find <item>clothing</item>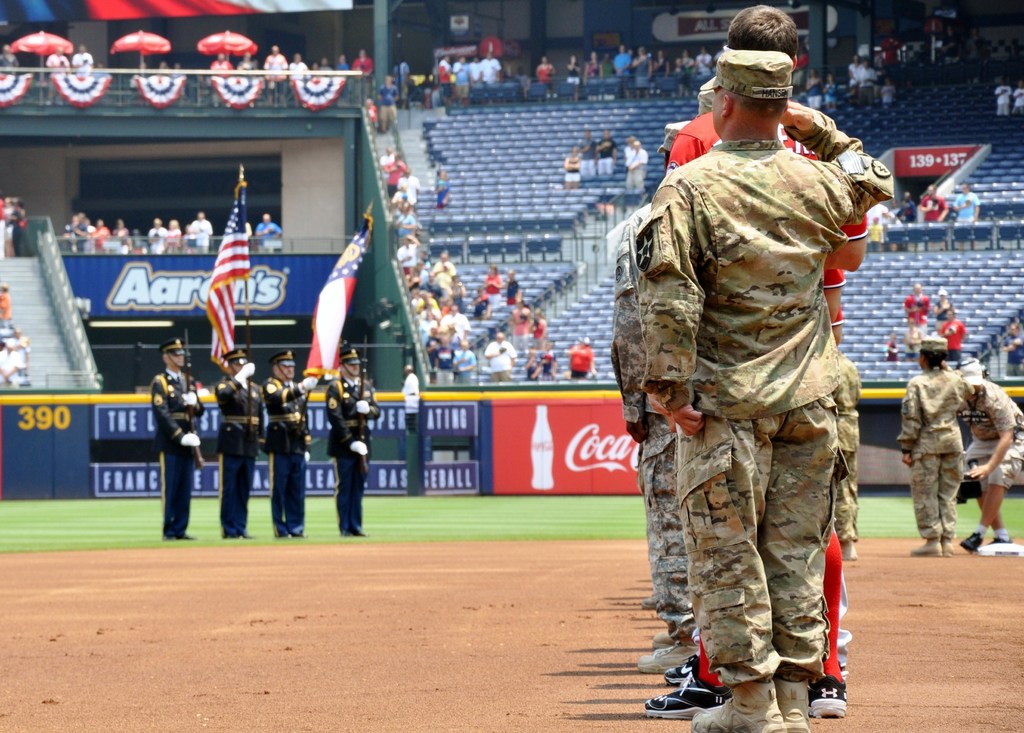
bbox=(642, 52, 881, 725)
